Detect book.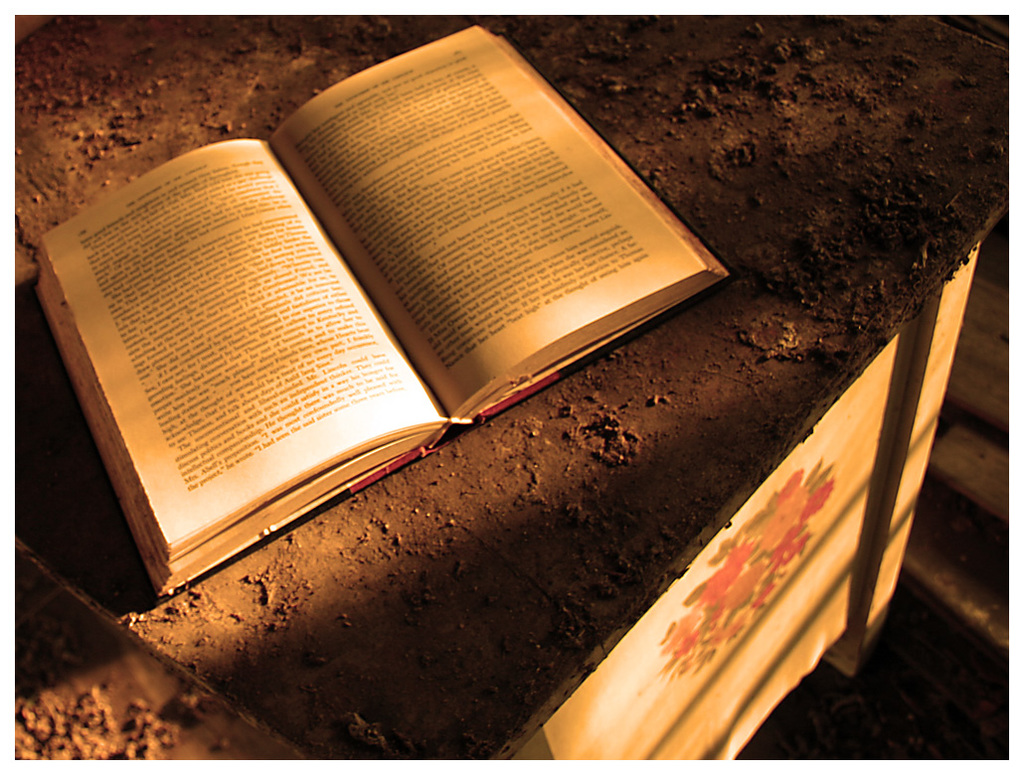
Detected at (left=76, top=69, right=855, bottom=678).
